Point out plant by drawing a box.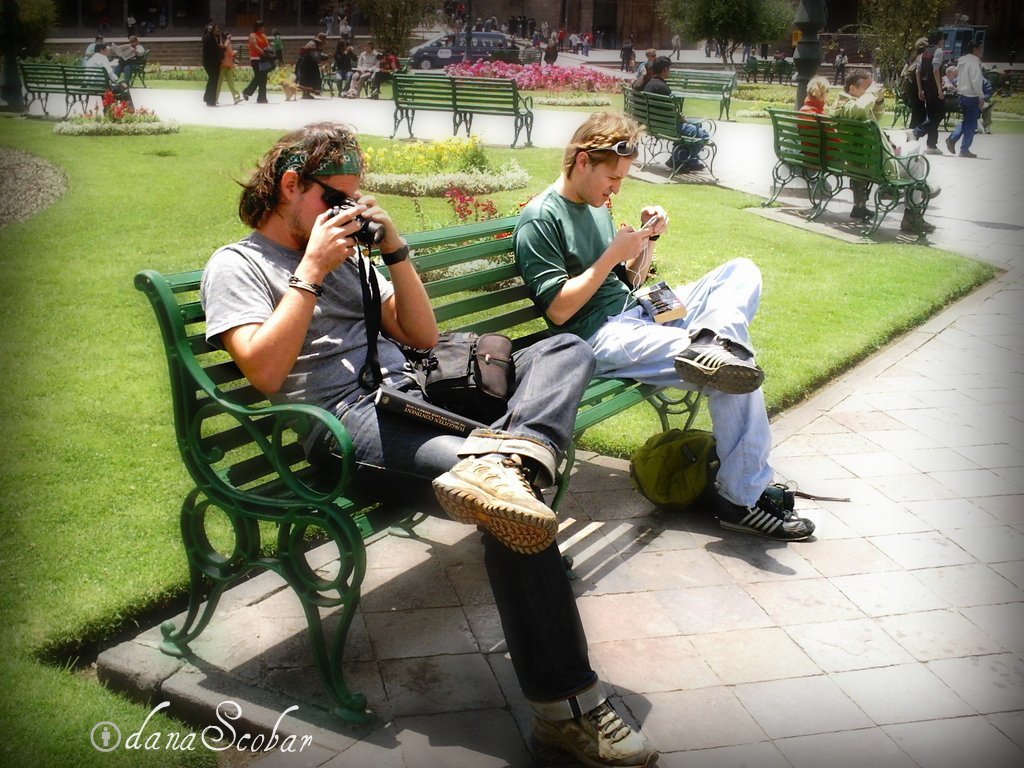
detection(444, 186, 476, 225).
